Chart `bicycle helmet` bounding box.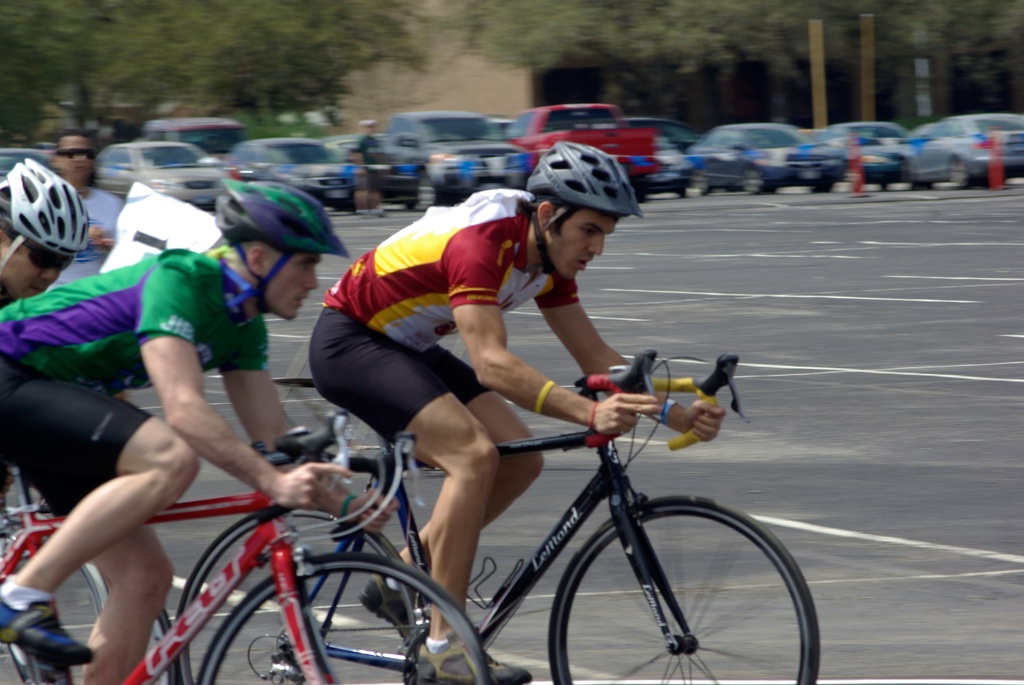
Charted: 0/154/90/269.
